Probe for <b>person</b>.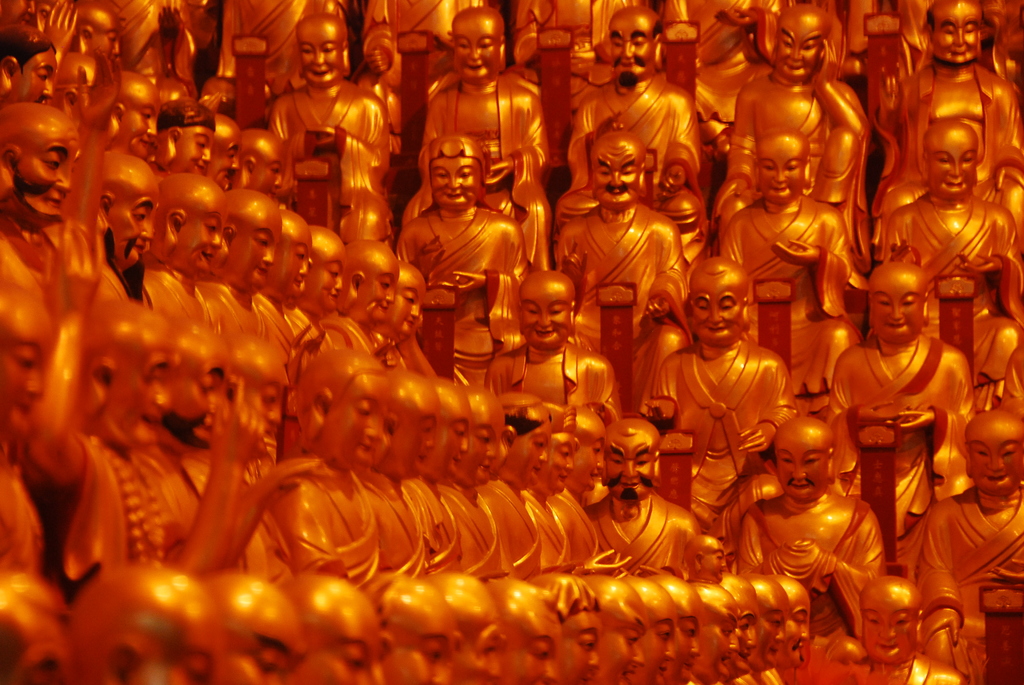
Probe result: box=[904, 403, 1023, 684].
